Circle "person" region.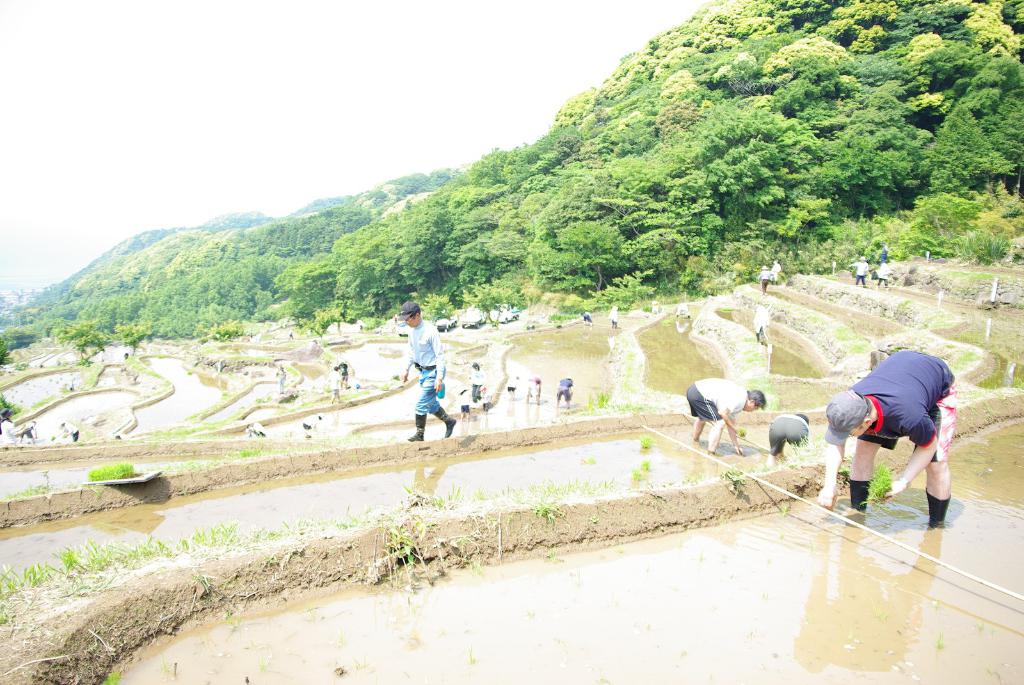
Region: detection(337, 361, 349, 388).
